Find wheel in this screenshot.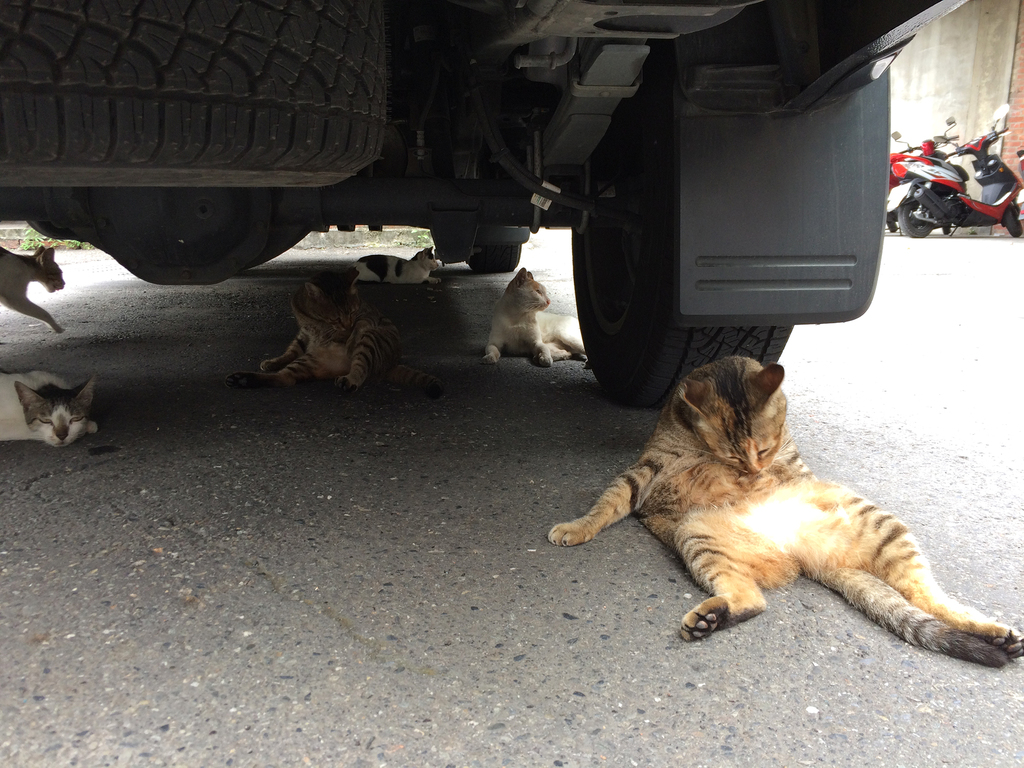
The bounding box for wheel is pyautogui.locateOnScreen(943, 220, 950, 234).
